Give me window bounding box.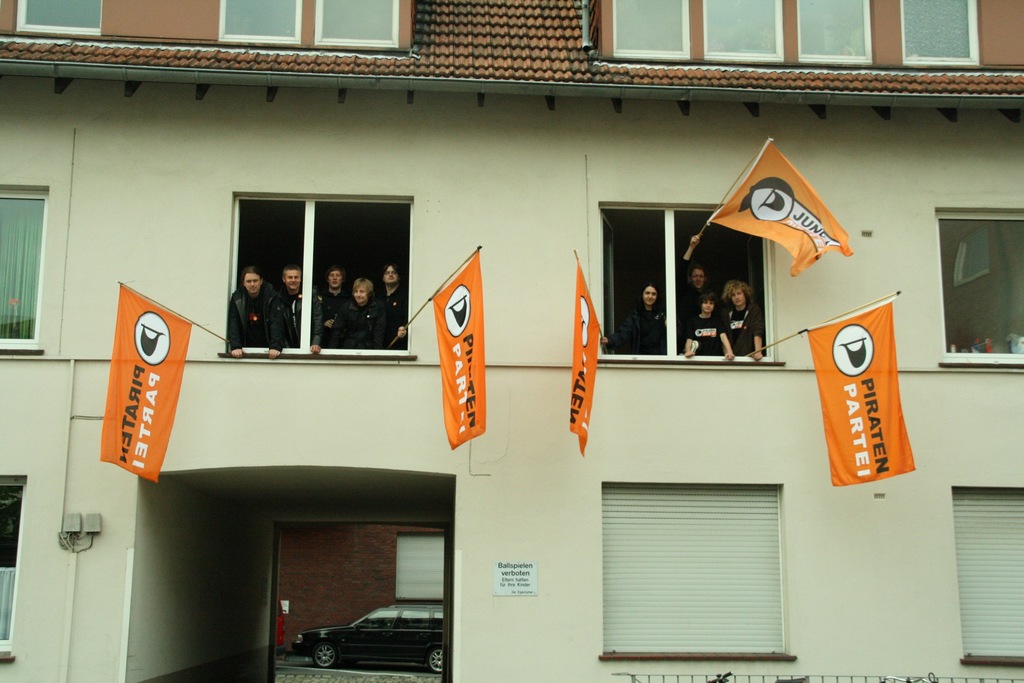
box=[952, 480, 1023, 676].
